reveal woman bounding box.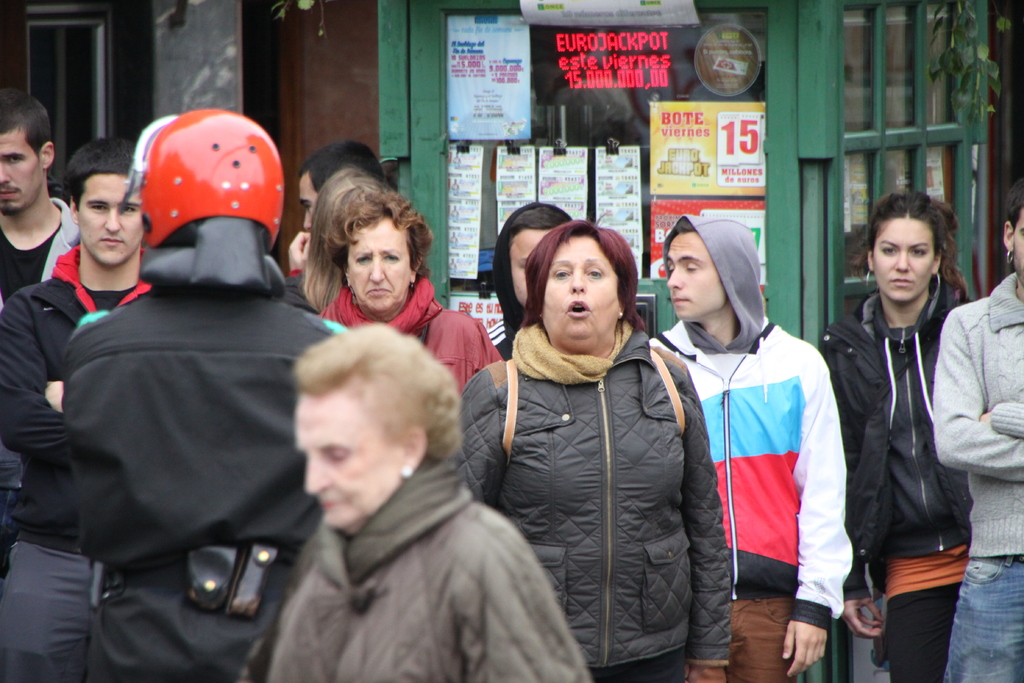
Revealed: 932:181:1023:682.
